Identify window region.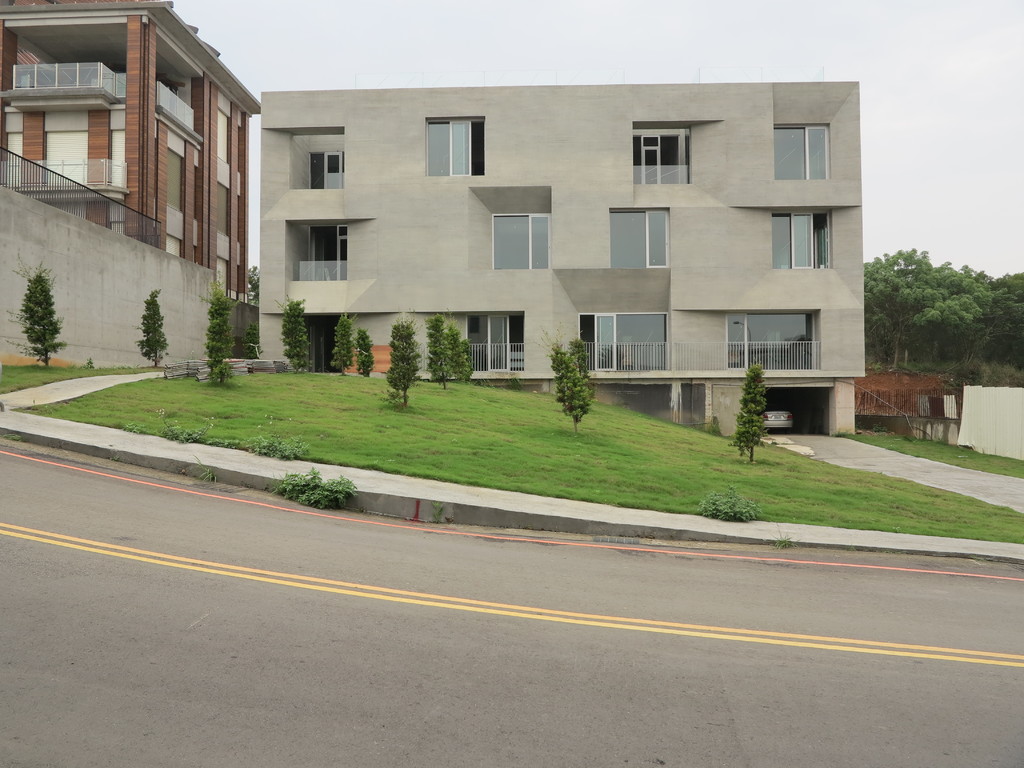
Region: (x1=308, y1=149, x2=346, y2=188).
